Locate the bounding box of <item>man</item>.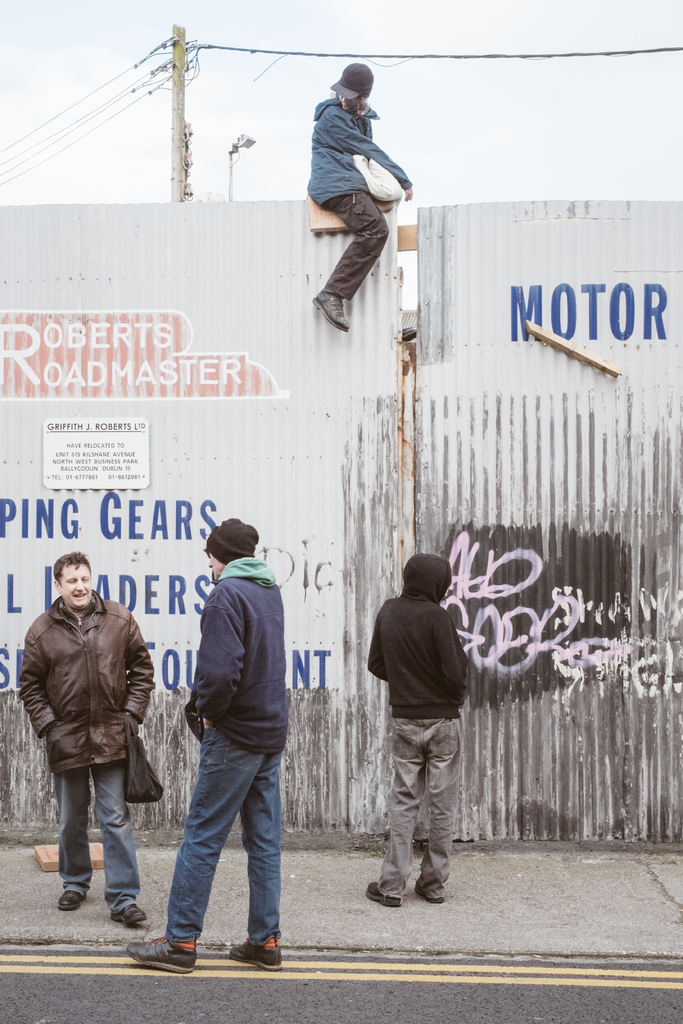
Bounding box: {"x1": 19, "y1": 550, "x2": 155, "y2": 931}.
